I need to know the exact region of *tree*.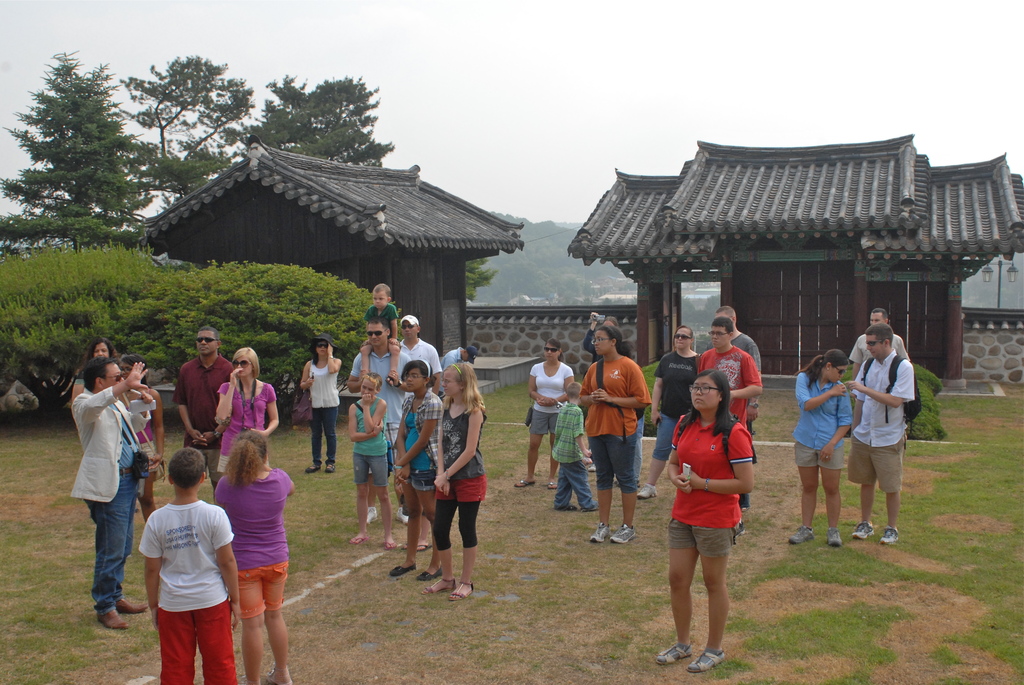
Region: box=[465, 251, 502, 299].
